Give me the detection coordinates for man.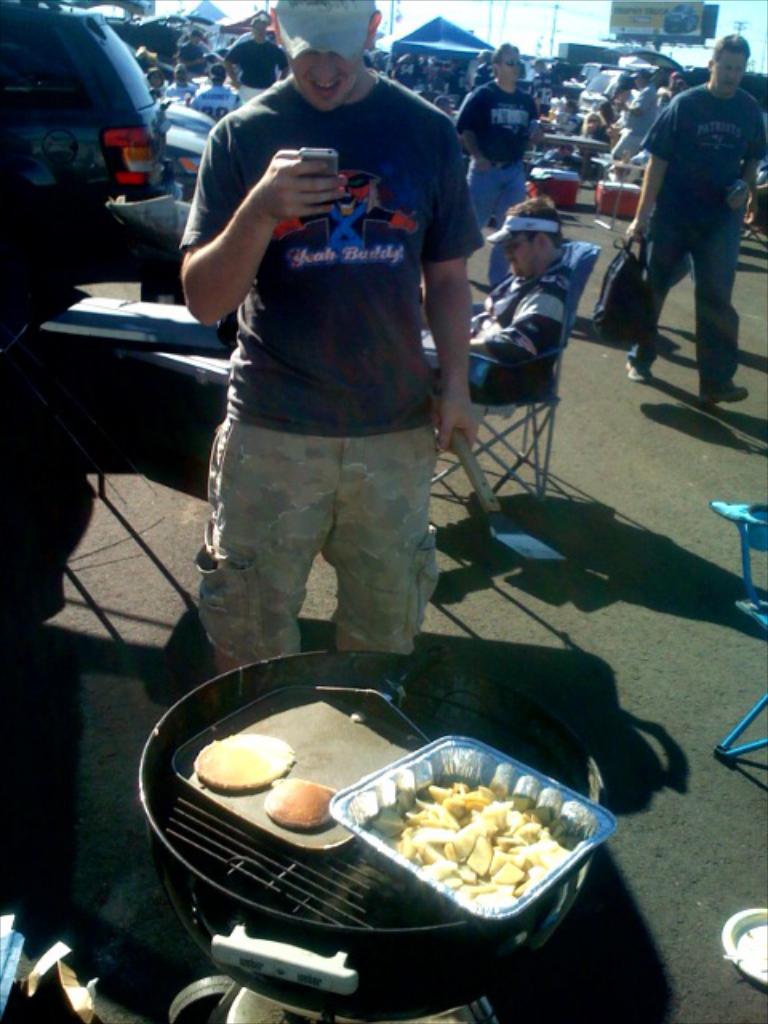
435/186/581/411.
